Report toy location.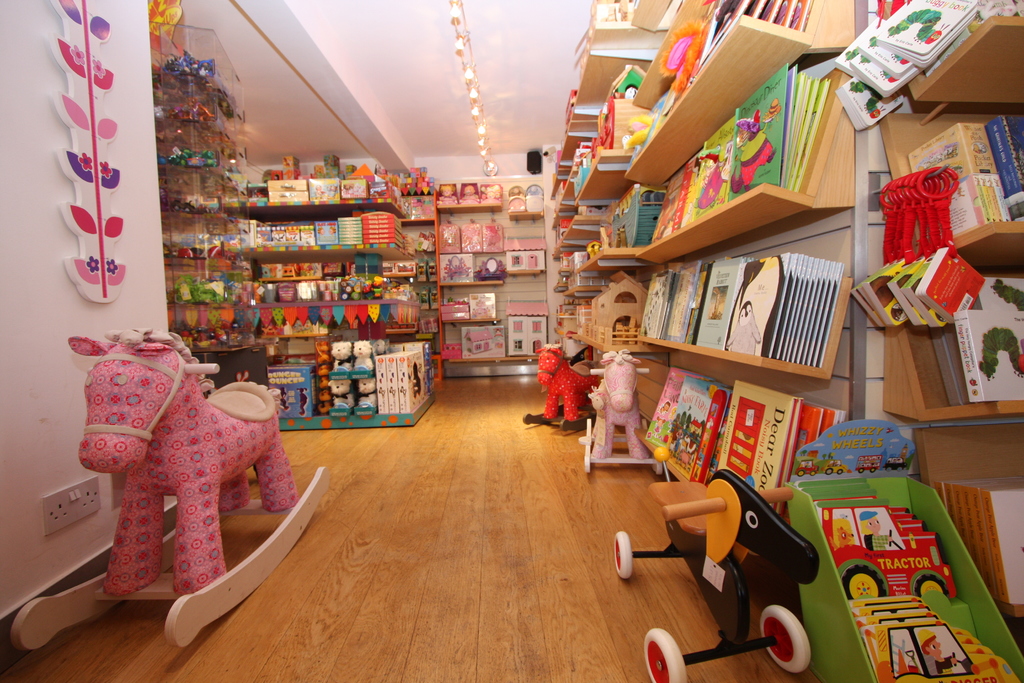
Report: rect(330, 340, 351, 370).
